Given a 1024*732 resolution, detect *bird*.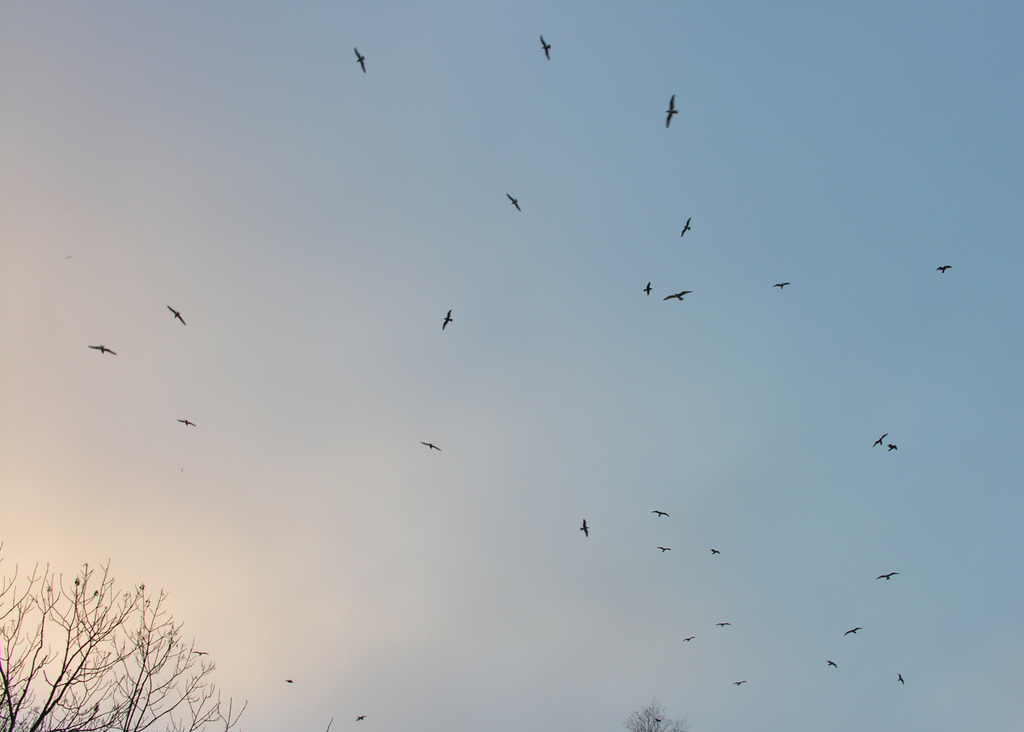
(left=666, top=92, right=682, bottom=129).
